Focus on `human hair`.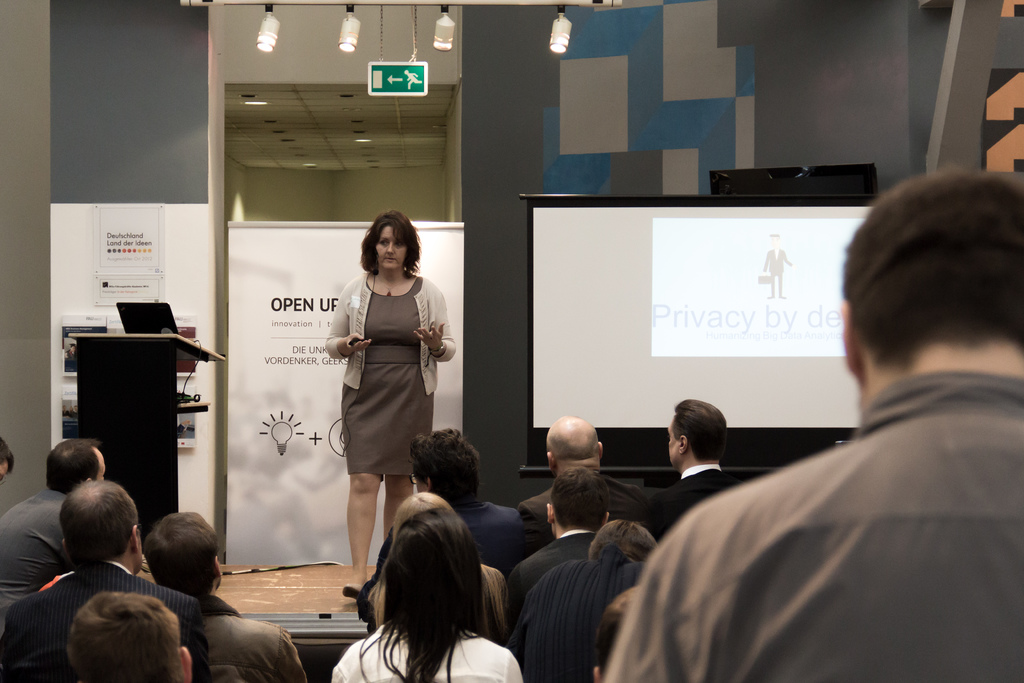
Focused at <region>369, 488, 509, 641</region>.
